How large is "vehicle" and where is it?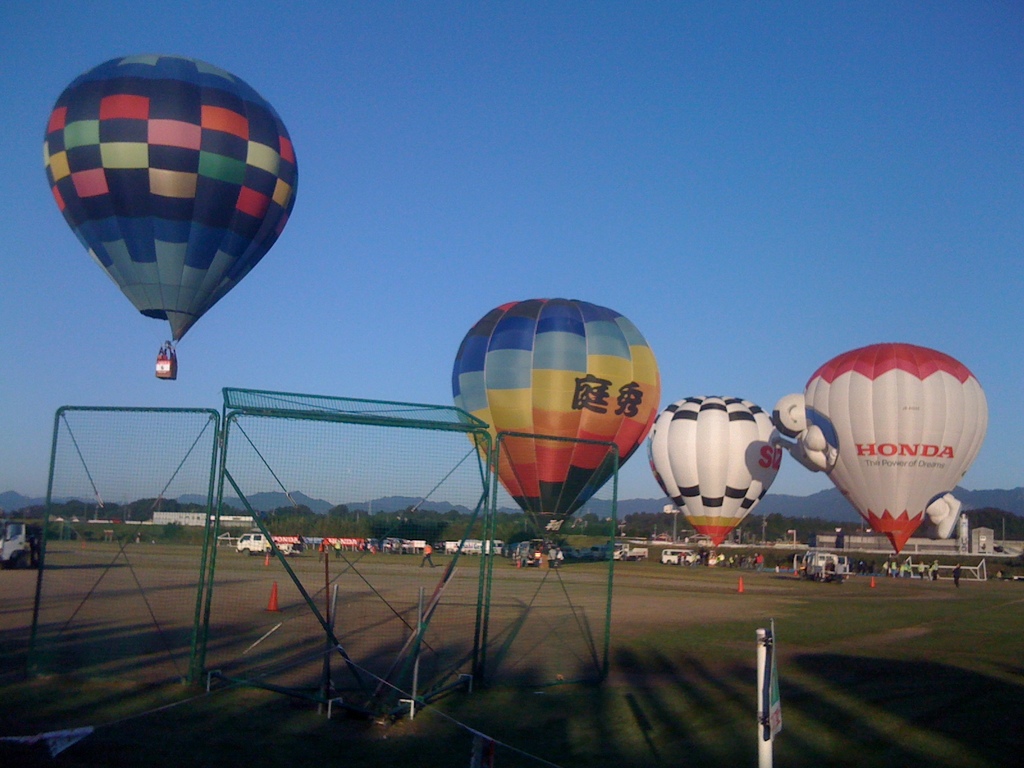
Bounding box: (492,538,504,556).
